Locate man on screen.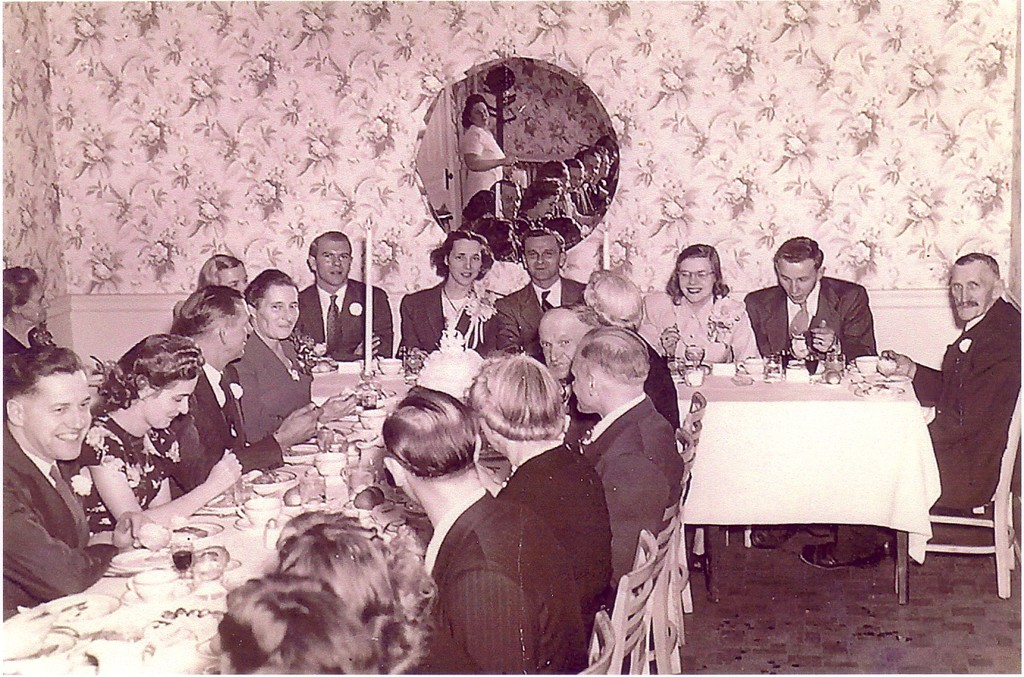
On screen at crop(0, 341, 131, 612).
